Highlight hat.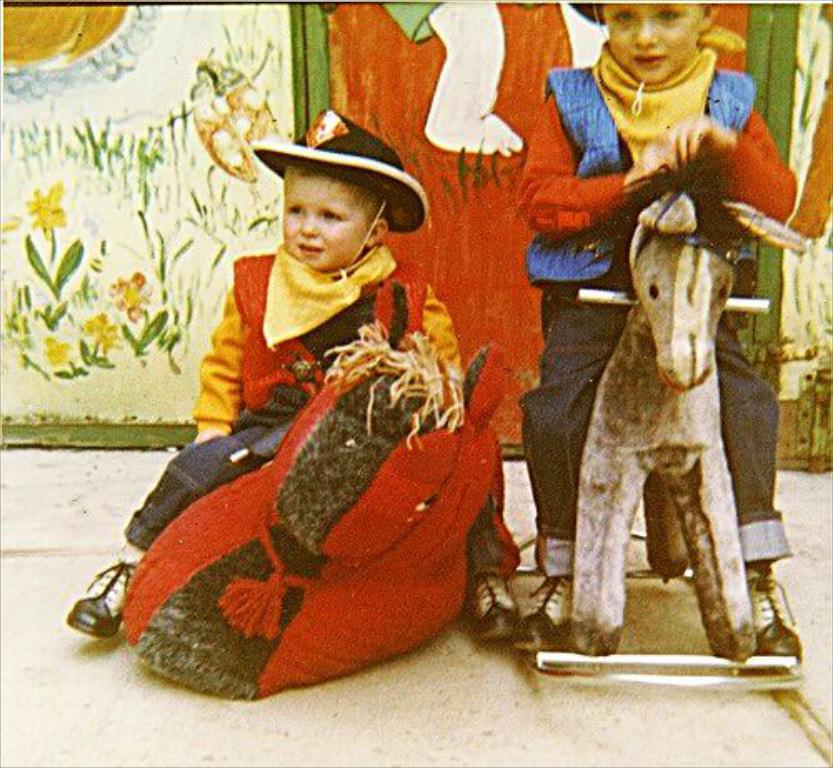
Highlighted region: bbox=(248, 107, 426, 232).
